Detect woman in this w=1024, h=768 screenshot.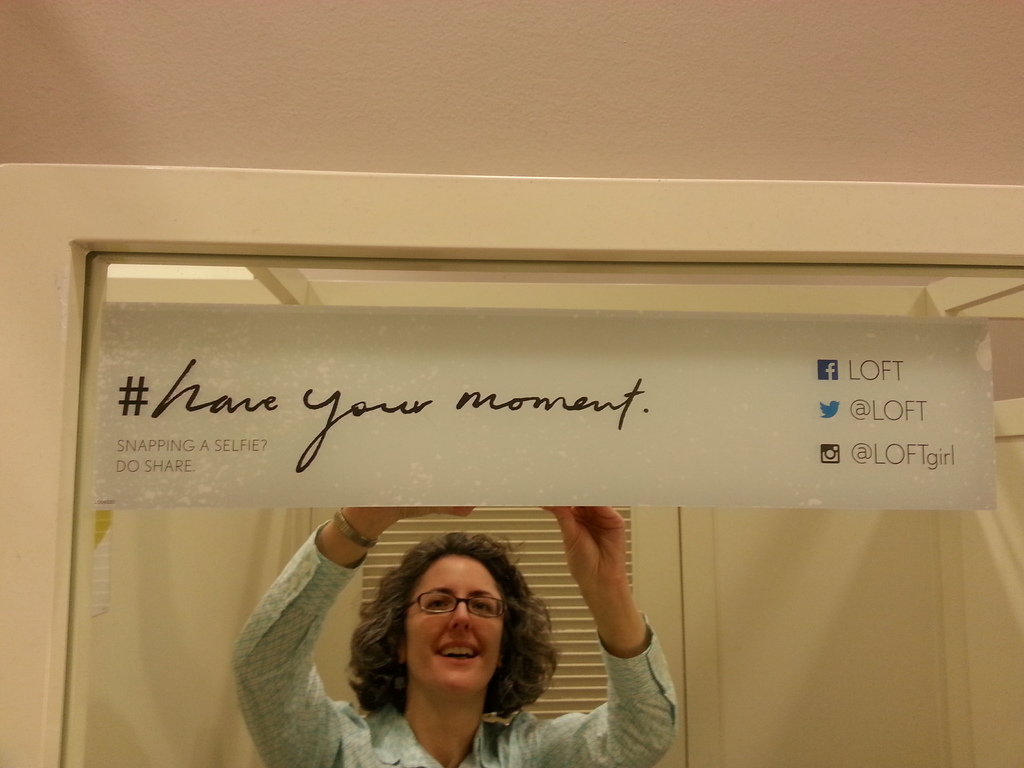
Detection: x1=279 y1=525 x2=598 y2=767.
